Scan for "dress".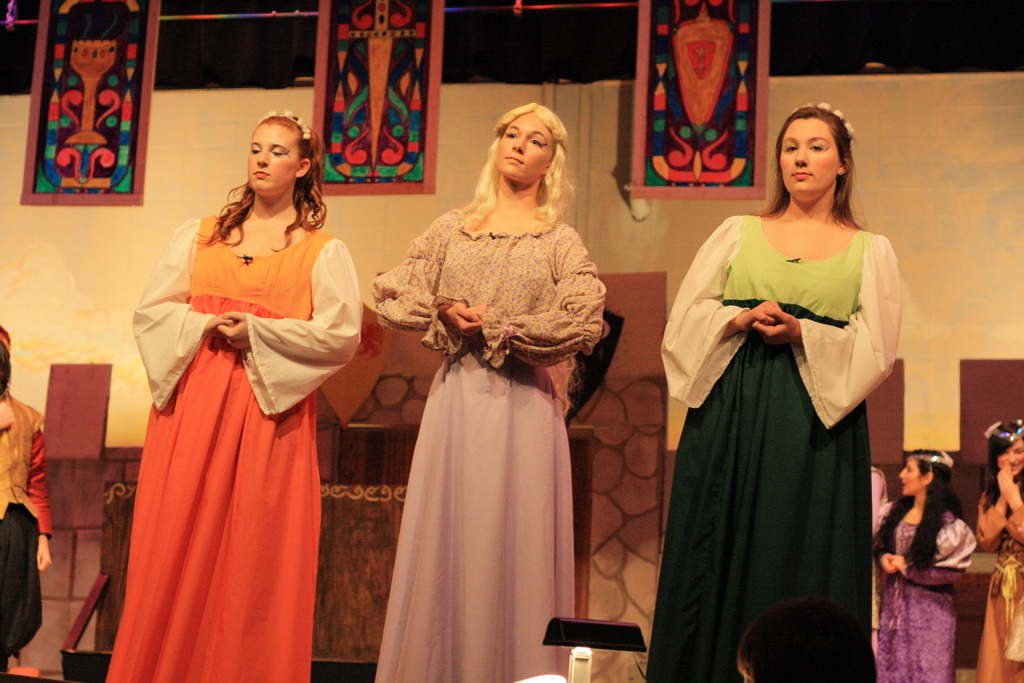
Scan result: (x1=873, y1=503, x2=974, y2=682).
